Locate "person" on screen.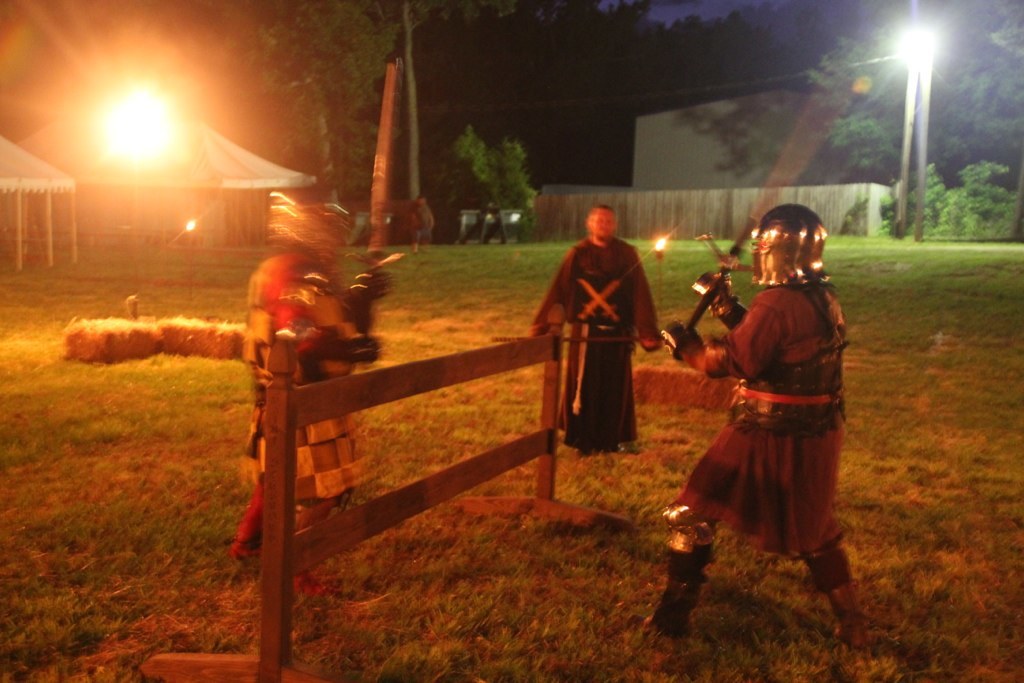
On screen at x1=551, y1=198, x2=660, y2=475.
